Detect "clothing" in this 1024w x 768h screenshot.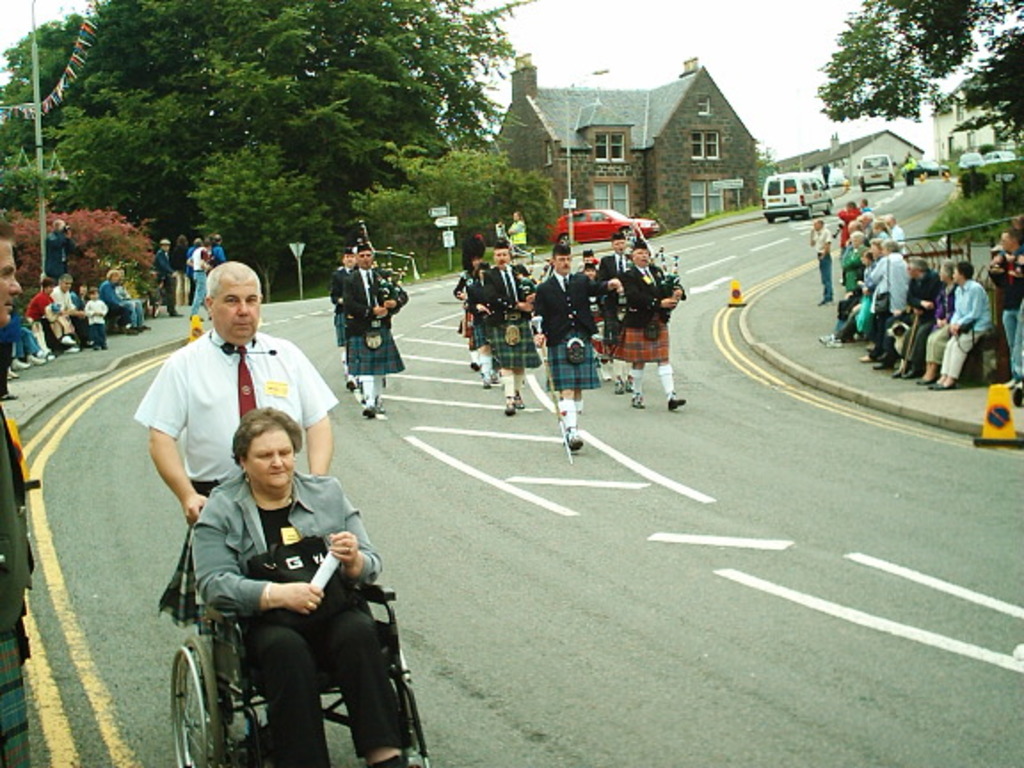
Detection: (x1=213, y1=247, x2=224, y2=265).
